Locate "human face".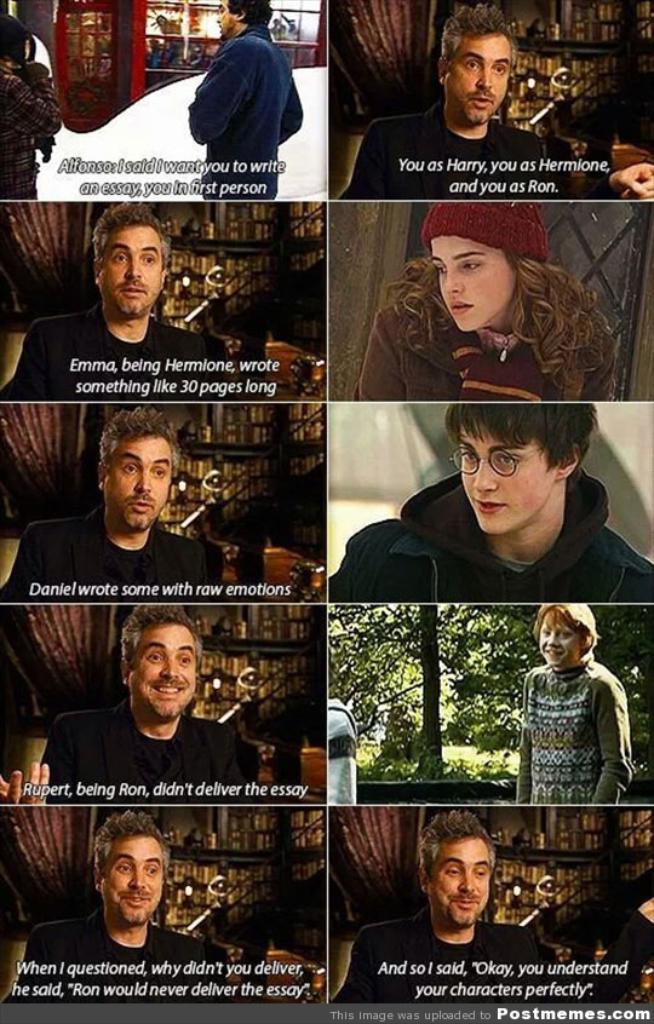
Bounding box: [109,433,172,530].
